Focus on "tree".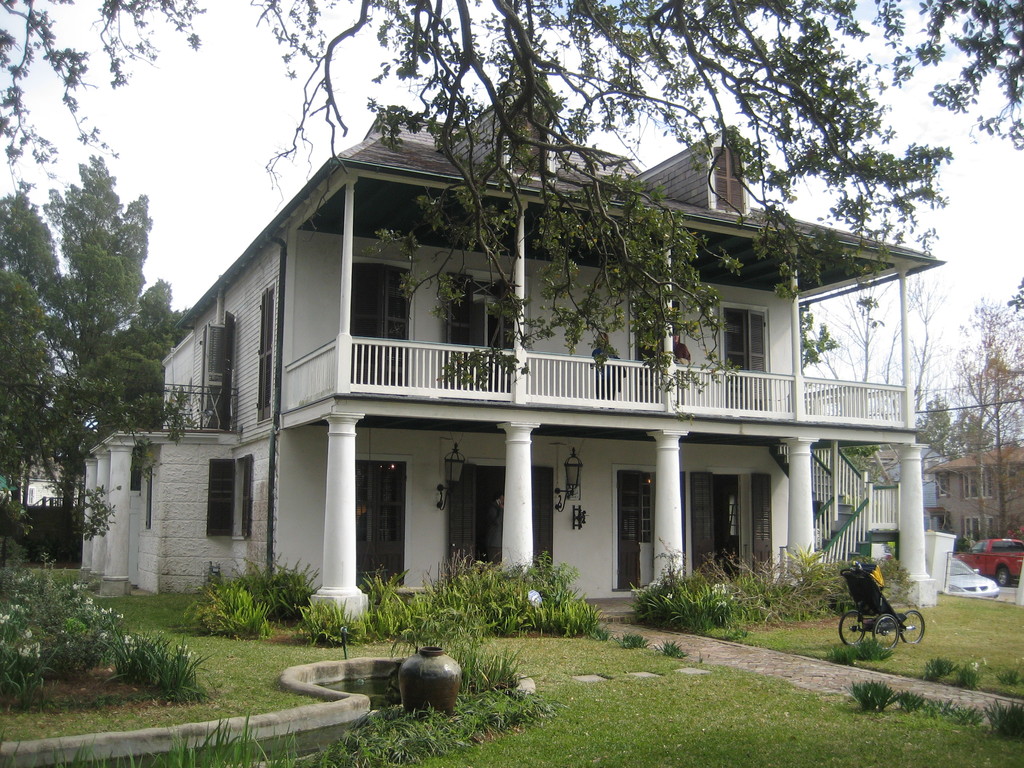
Focused at [22, 154, 141, 547].
